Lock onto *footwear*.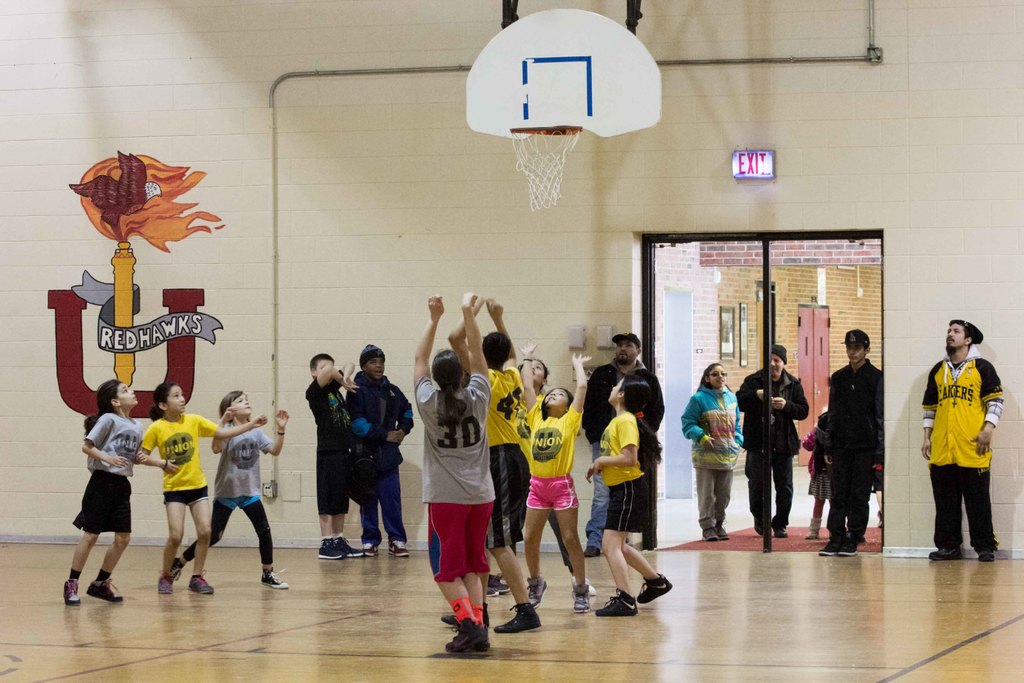
Locked: l=184, t=573, r=218, b=596.
